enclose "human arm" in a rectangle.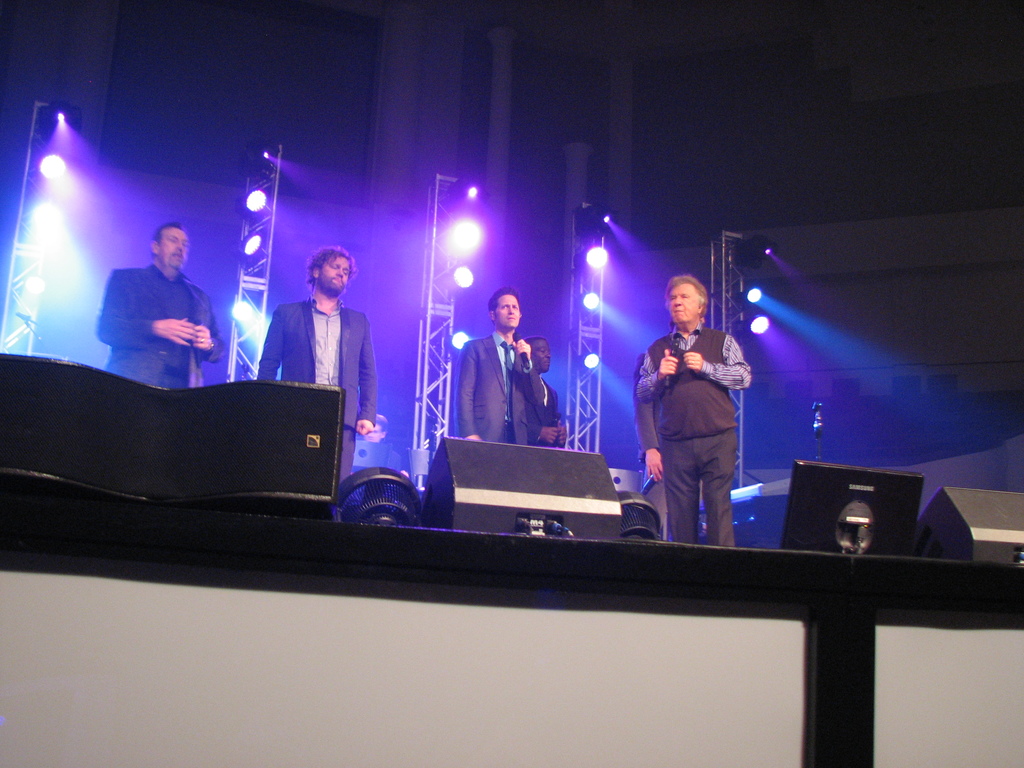
x1=520, y1=418, x2=558, y2=445.
